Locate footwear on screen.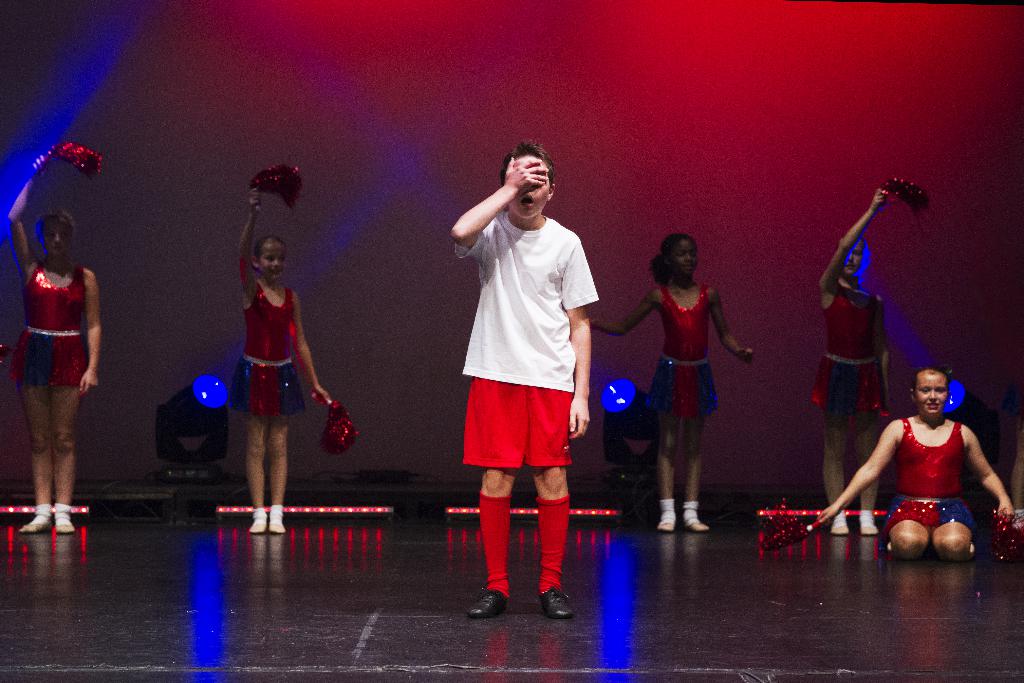
On screen at select_region(250, 518, 268, 536).
